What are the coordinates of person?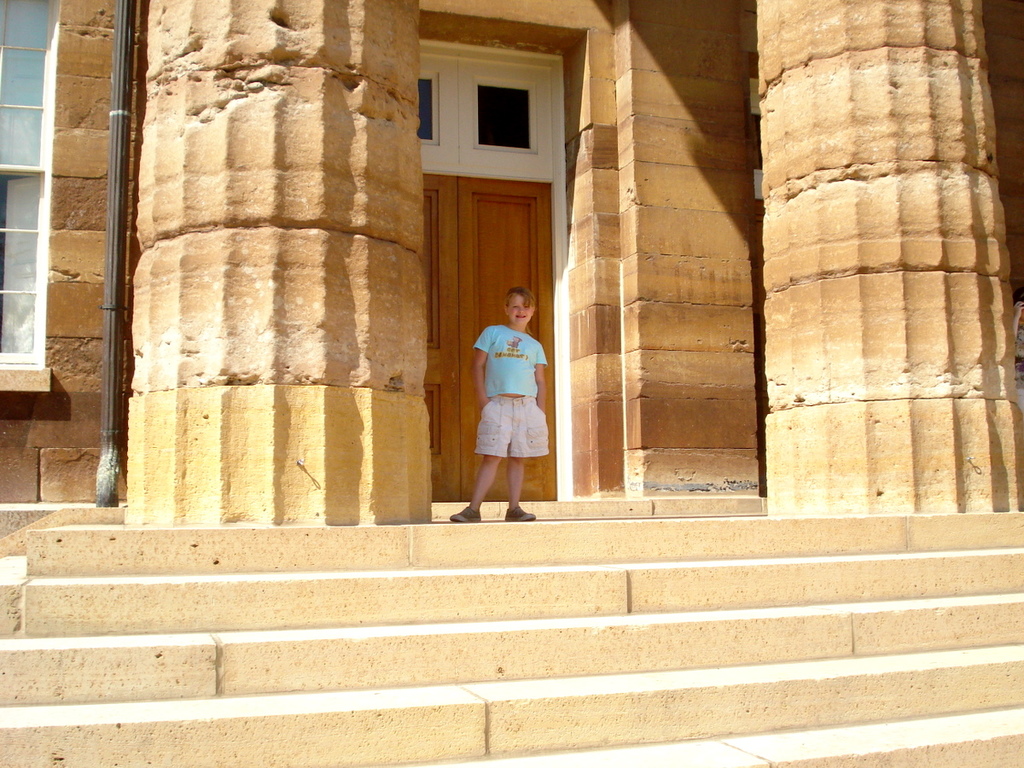
box(453, 282, 552, 524).
